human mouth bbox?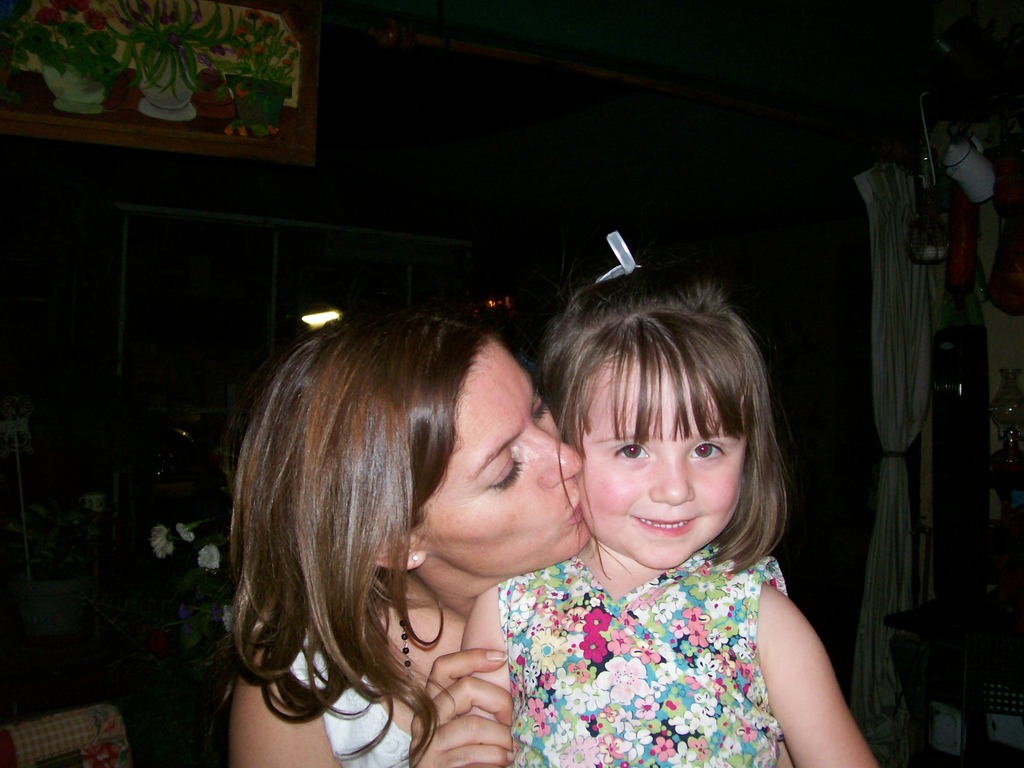
select_region(568, 497, 584, 520)
